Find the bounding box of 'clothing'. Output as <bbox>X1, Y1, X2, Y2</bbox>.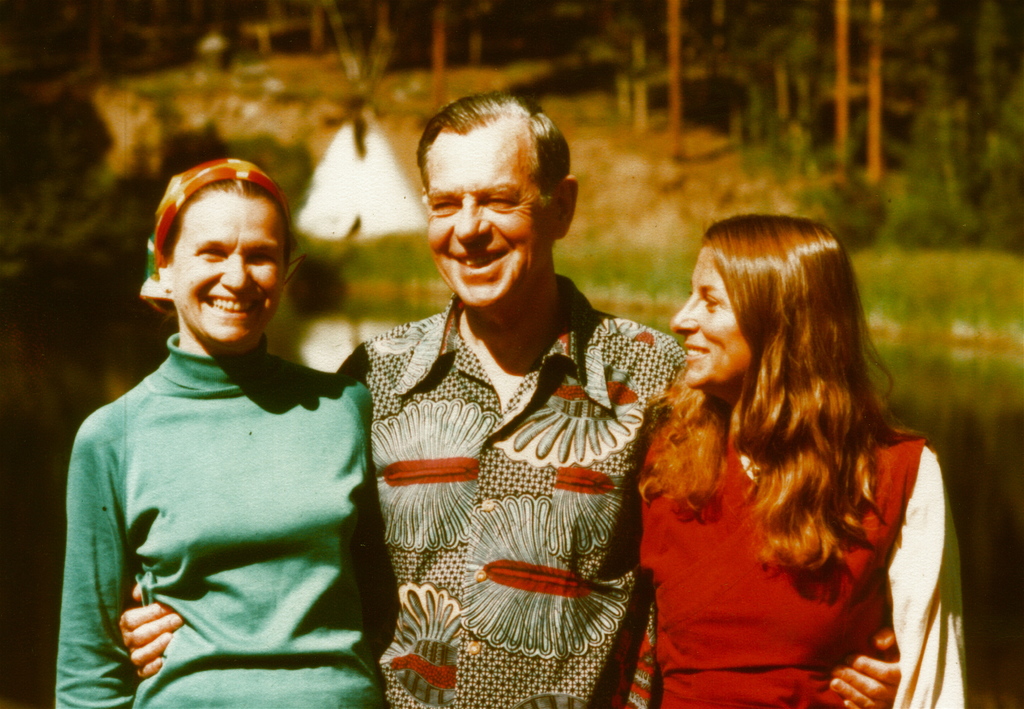
<bbox>334, 280, 679, 708</bbox>.
